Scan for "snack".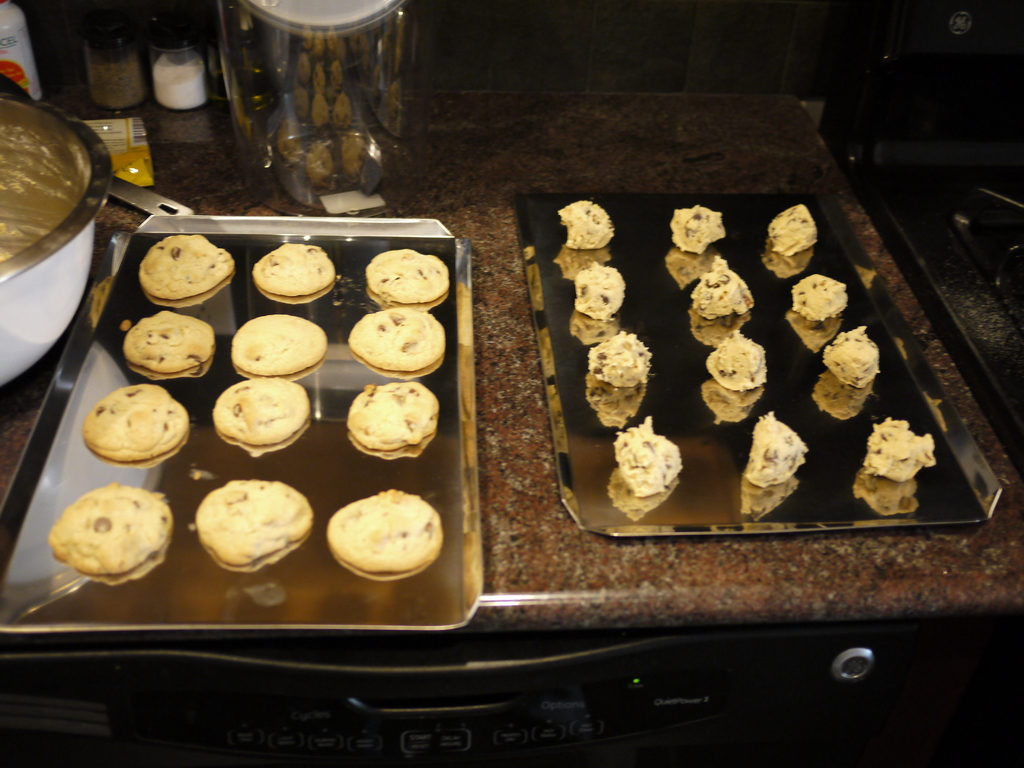
Scan result: Rect(50, 485, 178, 579).
